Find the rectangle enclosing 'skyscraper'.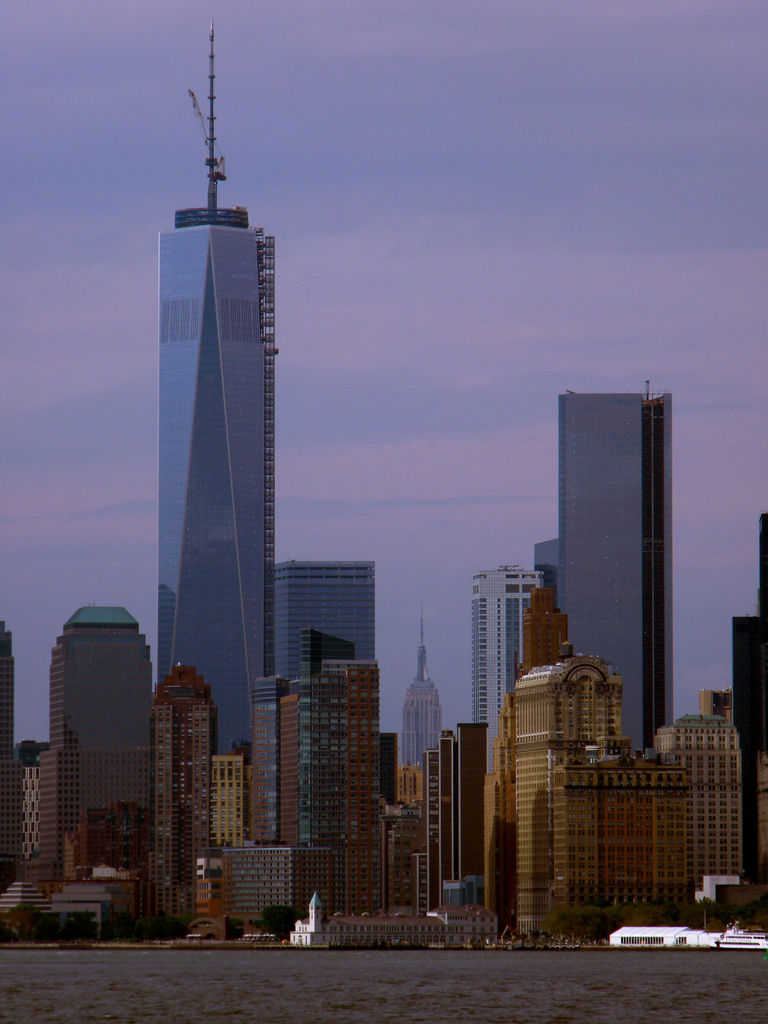
x1=50, y1=589, x2=164, y2=862.
